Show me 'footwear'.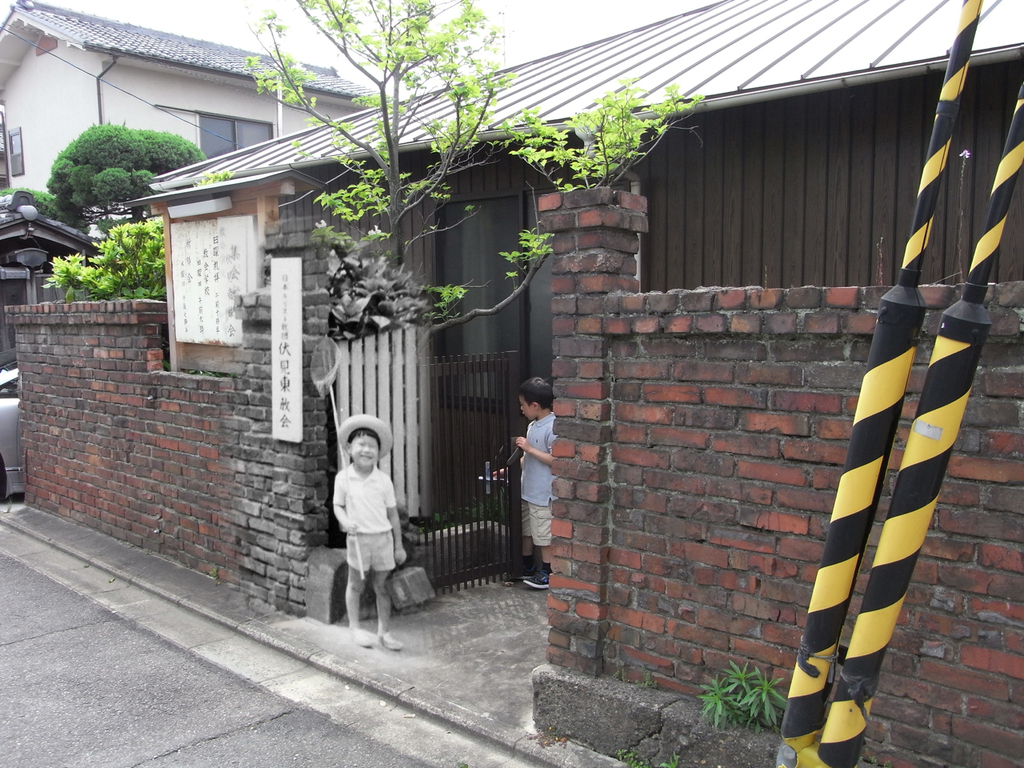
'footwear' is here: x1=507, y1=570, x2=518, y2=586.
